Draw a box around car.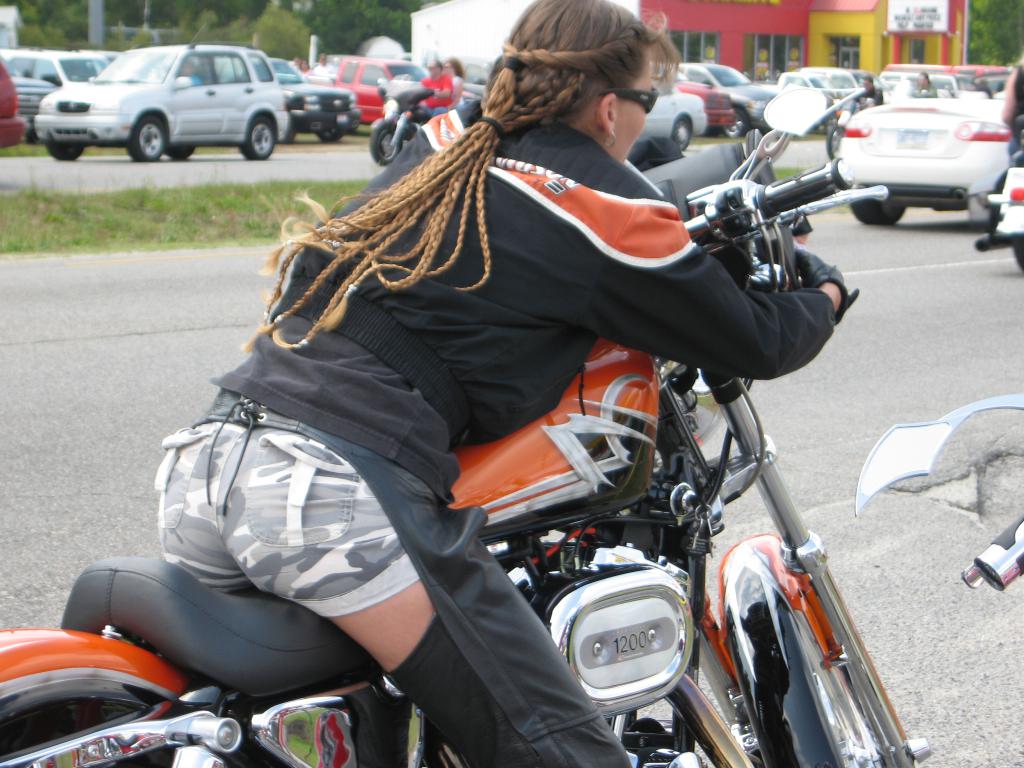
[x1=232, y1=54, x2=362, y2=143].
